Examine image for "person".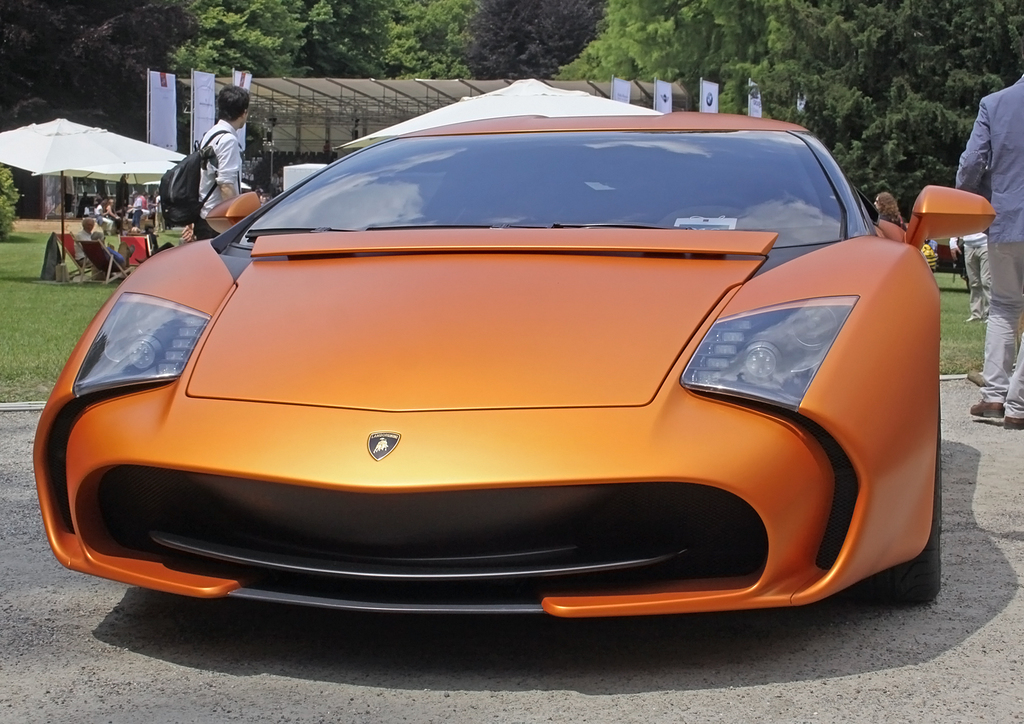
Examination result: <region>106, 192, 117, 221</region>.
